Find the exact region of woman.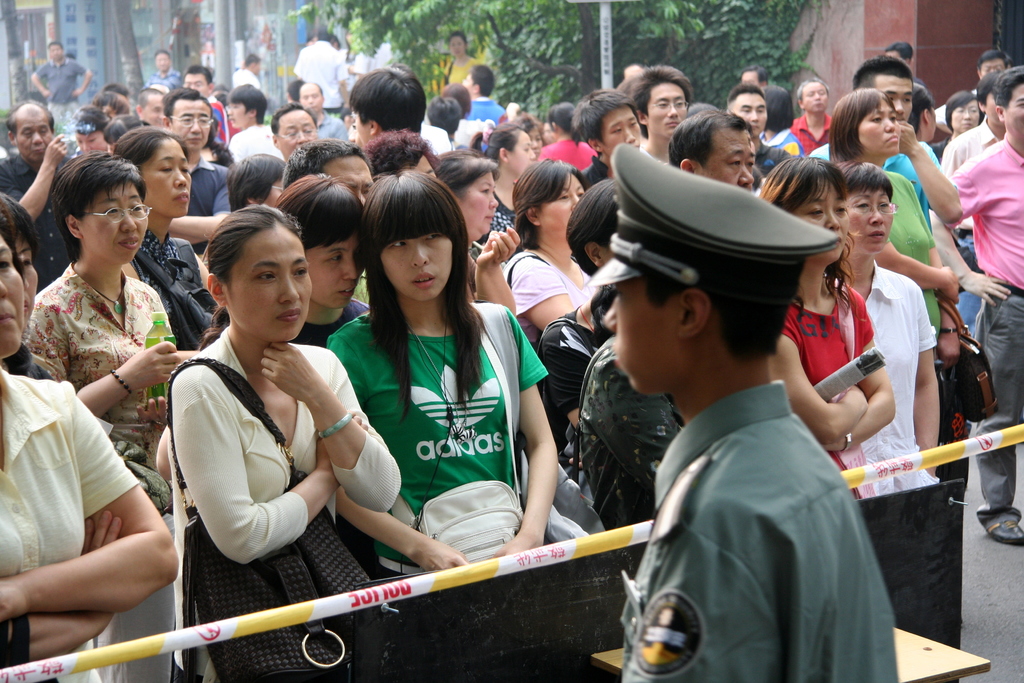
Exact region: 26, 147, 190, 517.
